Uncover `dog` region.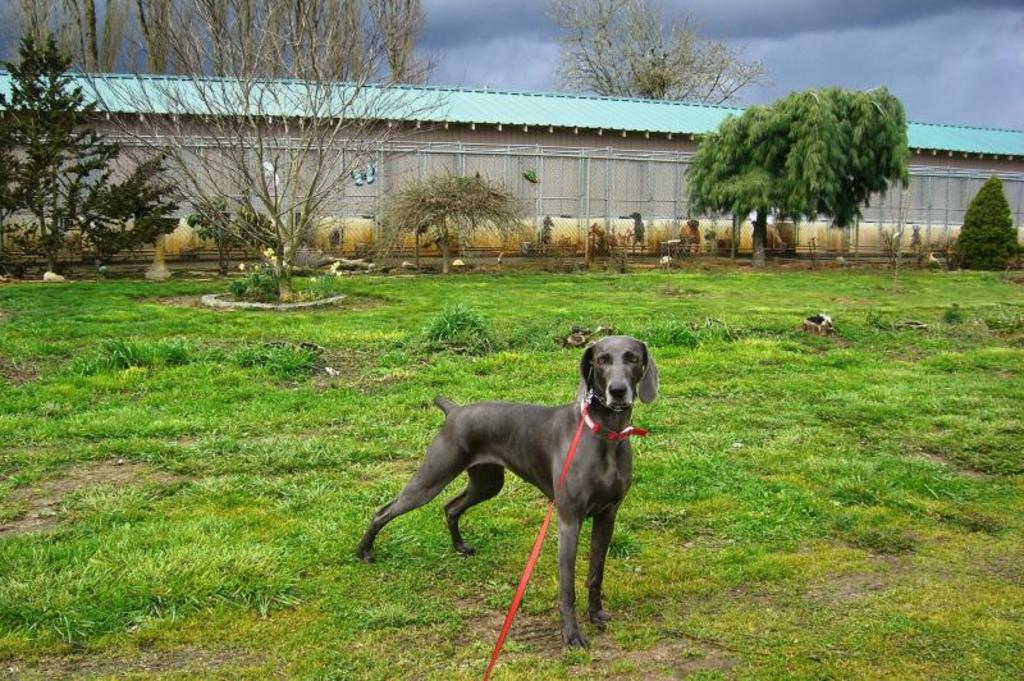
Uncovered: l=356, t=335, r=663, b=654.
